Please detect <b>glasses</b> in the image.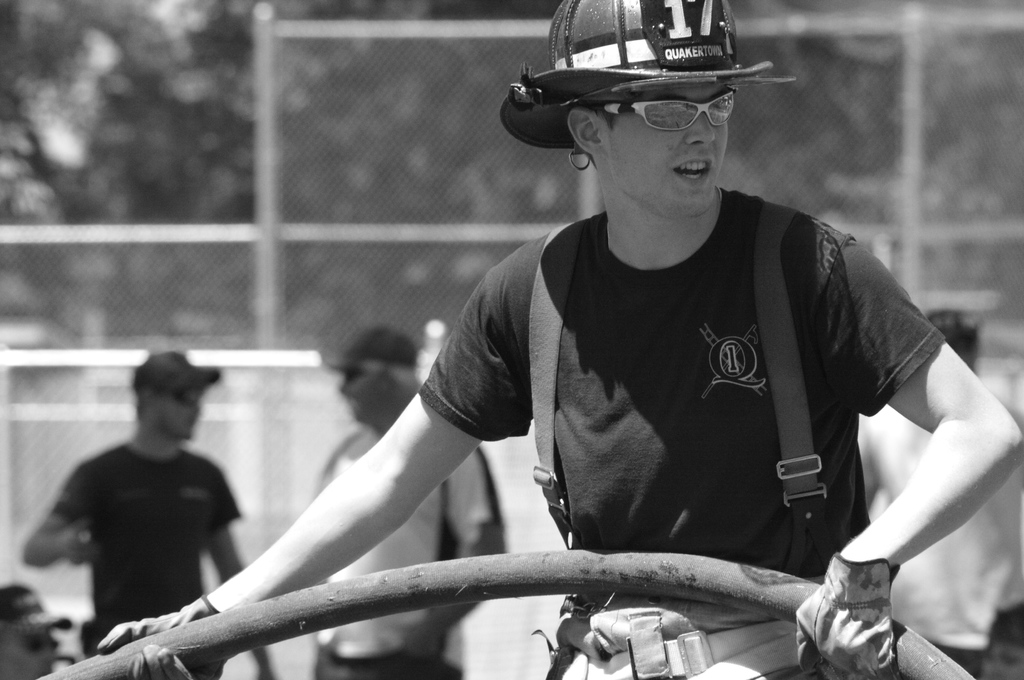
rect(600, 88, 735, 132).
